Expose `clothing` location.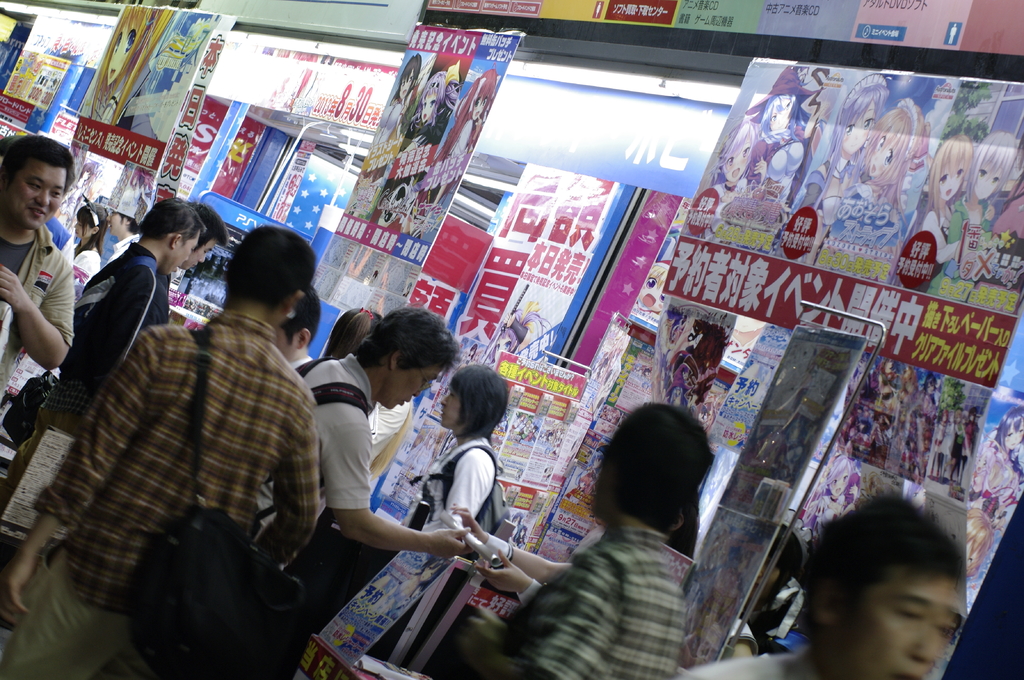
Exposed at [901, 452, 922, 473].
